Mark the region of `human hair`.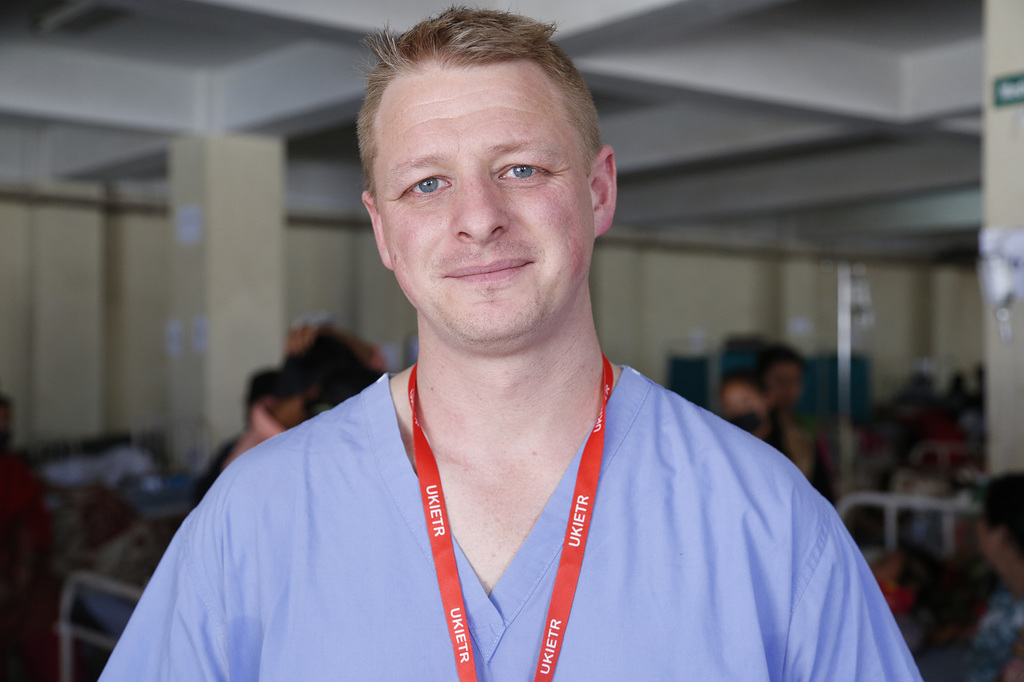
Region: select_region(976, 463, 1023, 560).
